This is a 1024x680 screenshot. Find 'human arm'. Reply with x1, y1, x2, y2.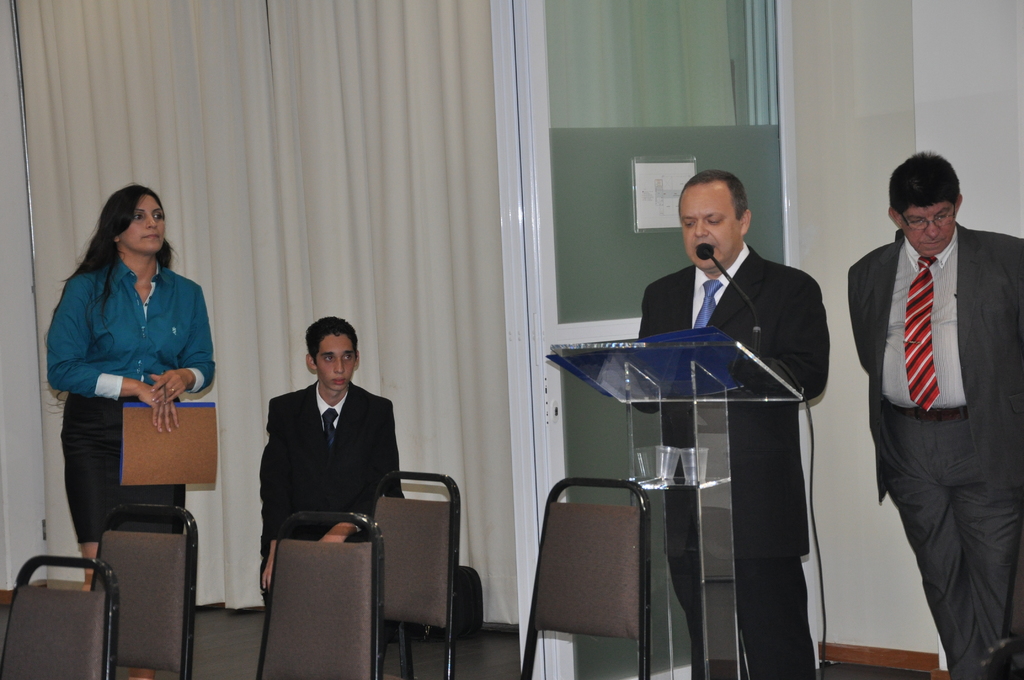
756, 304, 829, 401.
